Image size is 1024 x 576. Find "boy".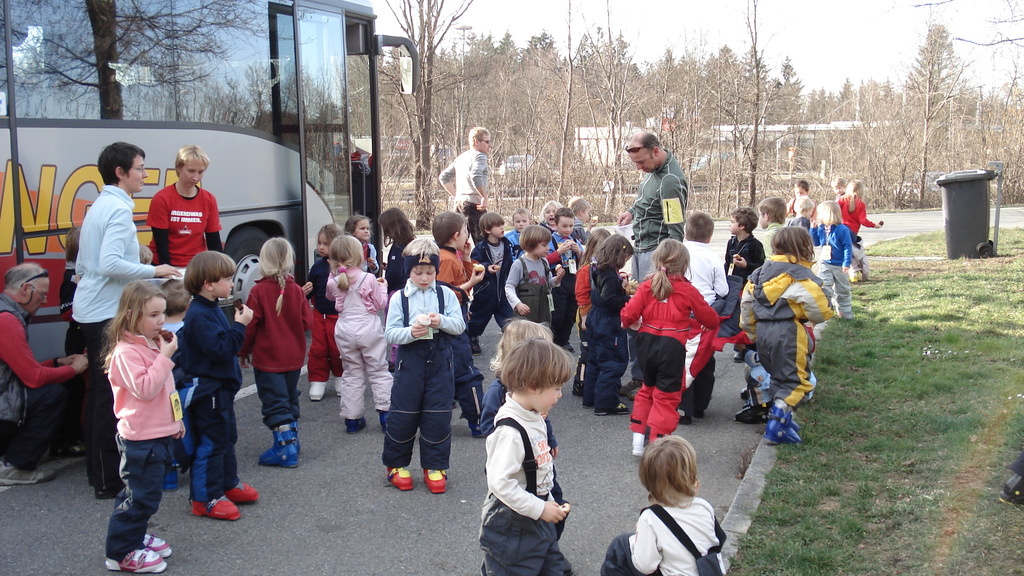
bbox(466, 207, 514, 356).
